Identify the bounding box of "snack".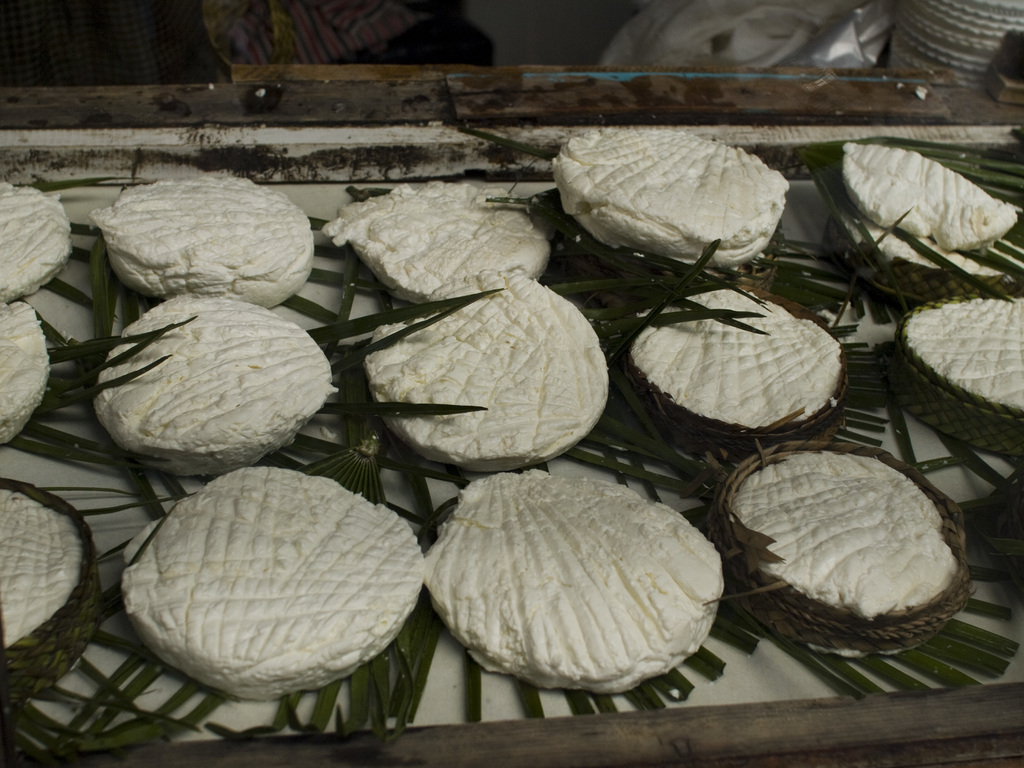
(x1=629, y1=285, x2=850, y2=426).
